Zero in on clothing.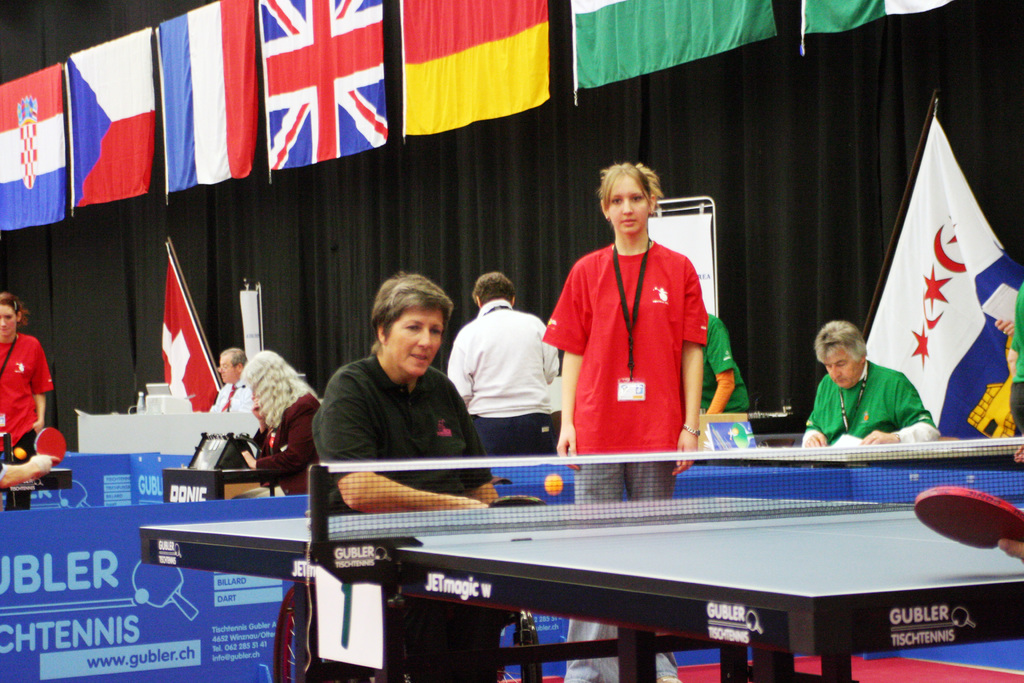
Zeroed in: crop(473, 409, 556, 456).
